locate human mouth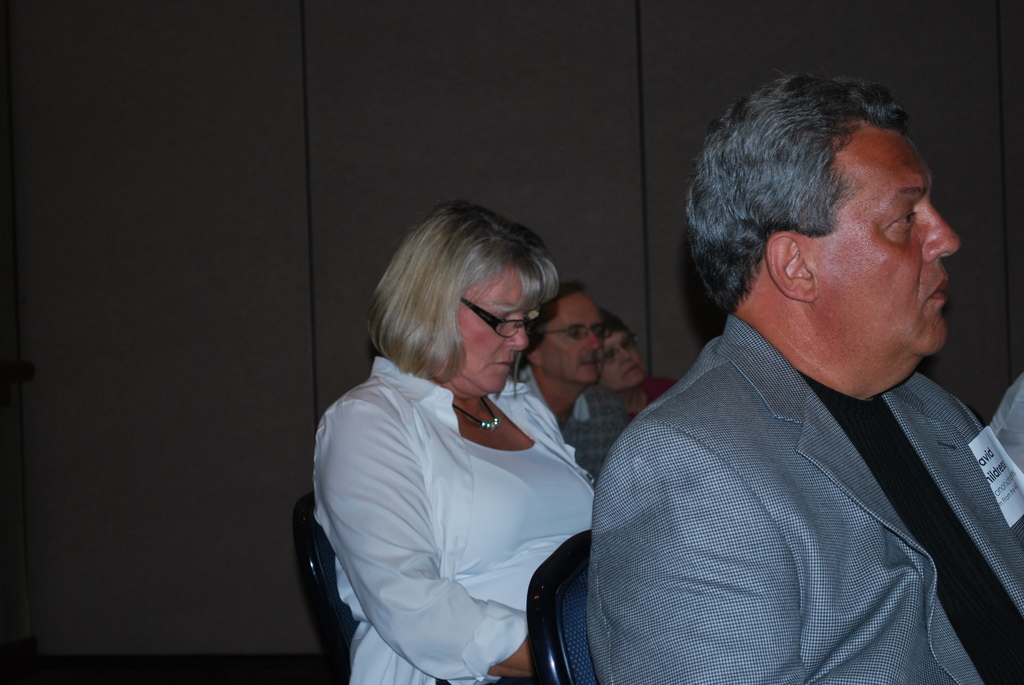
detection(626, 367, 642, 379)
